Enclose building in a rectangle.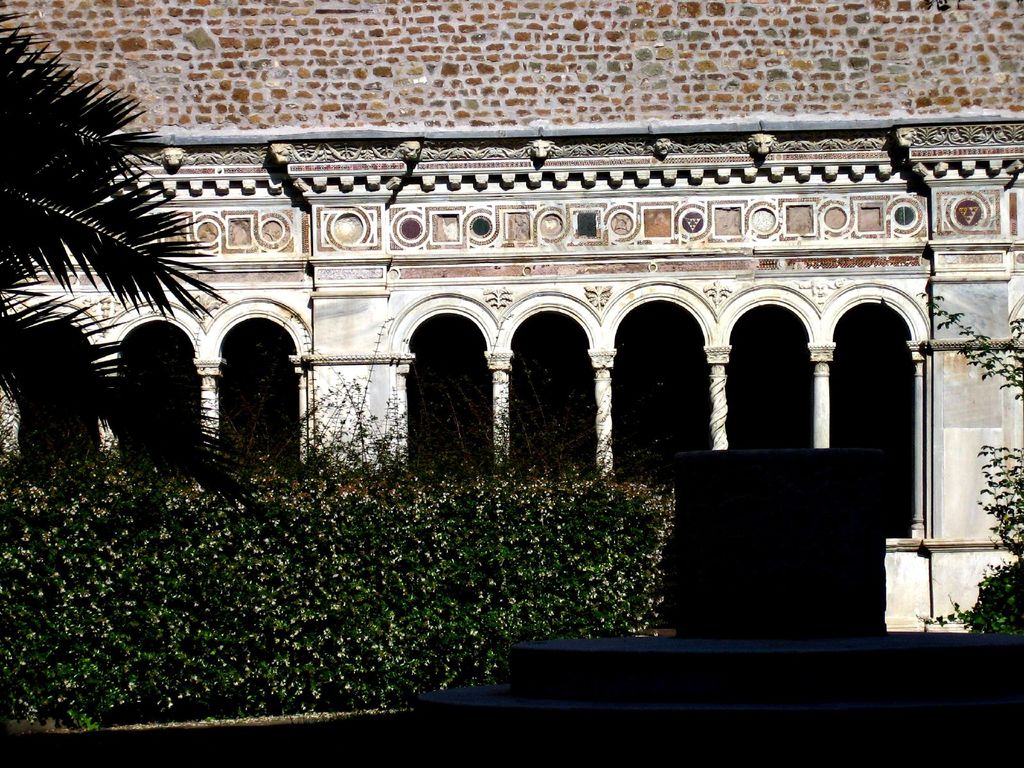
{"left": 0, "top": 0, "right": 1023, "bottom": 634}.
